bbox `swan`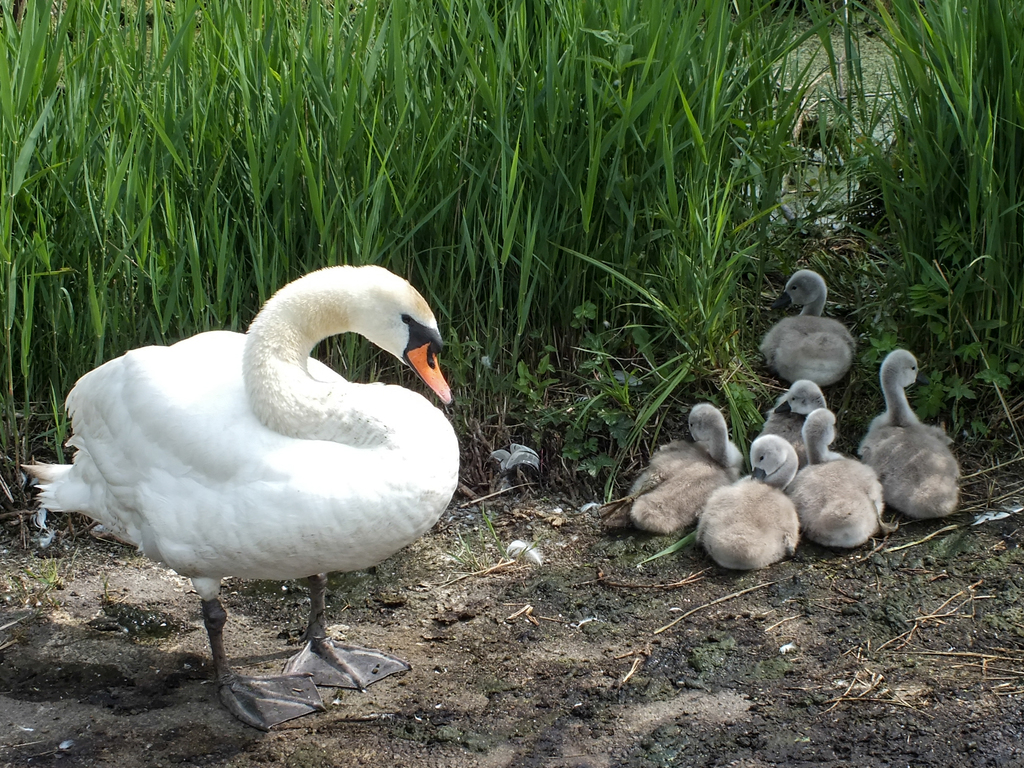
Rect(693, 430, 801, 565)
